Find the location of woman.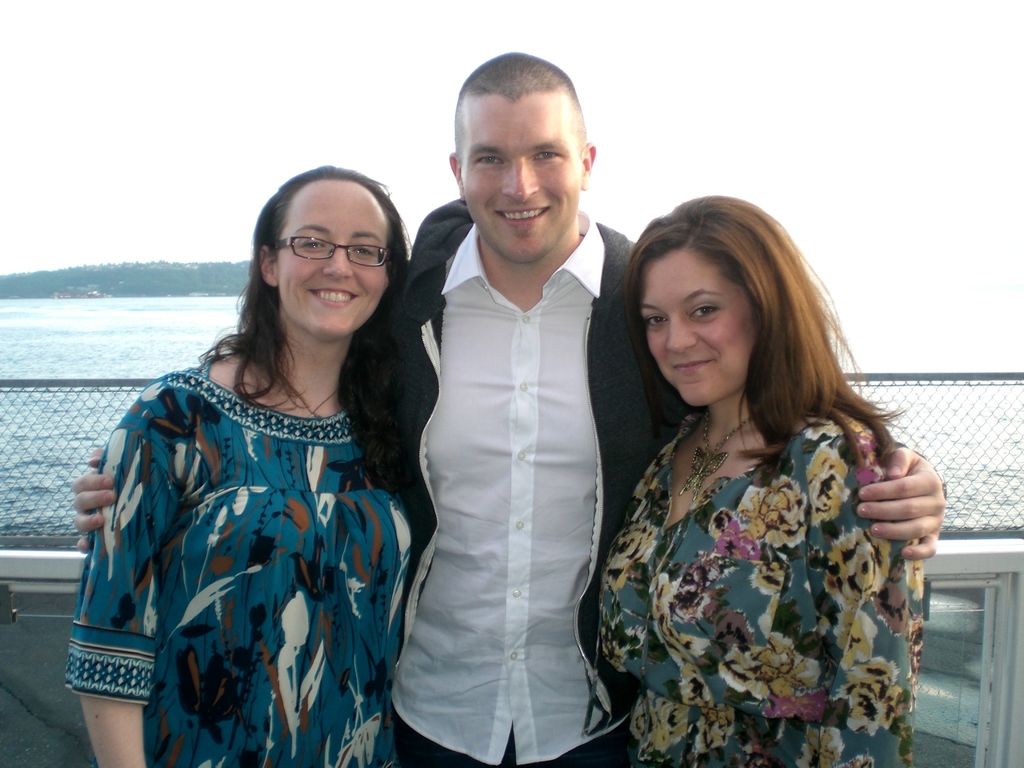
Location: bbox(598, 195, 932, 767).
